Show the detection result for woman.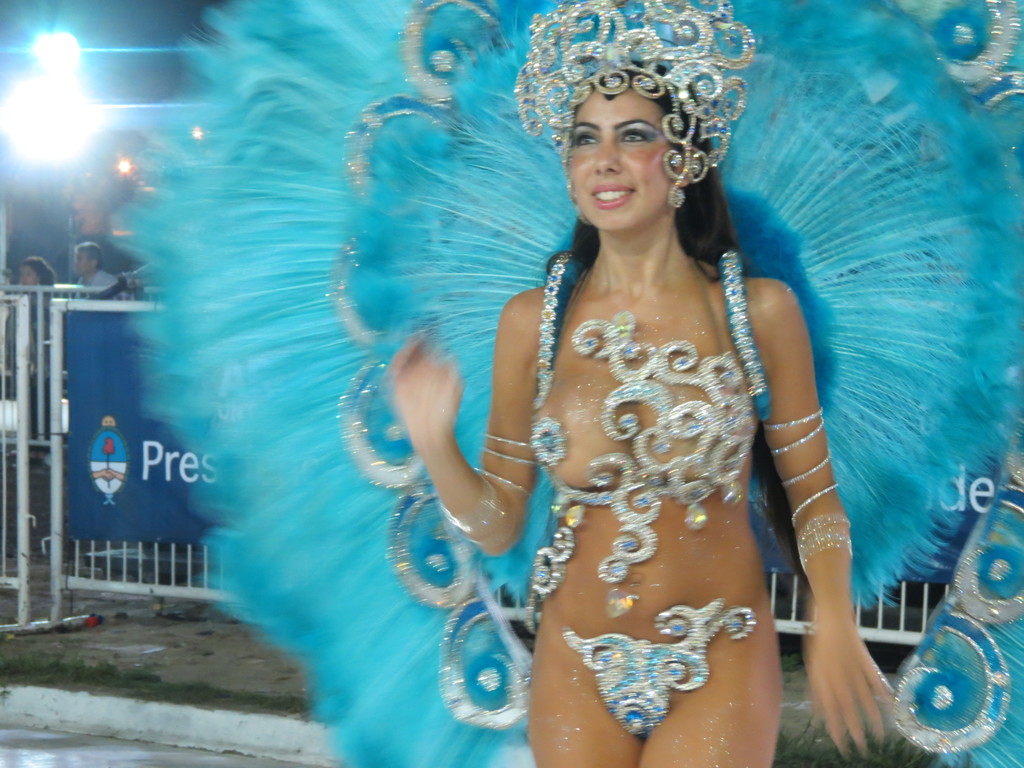
x1=13 y1=253 x2=61 y2=393.
